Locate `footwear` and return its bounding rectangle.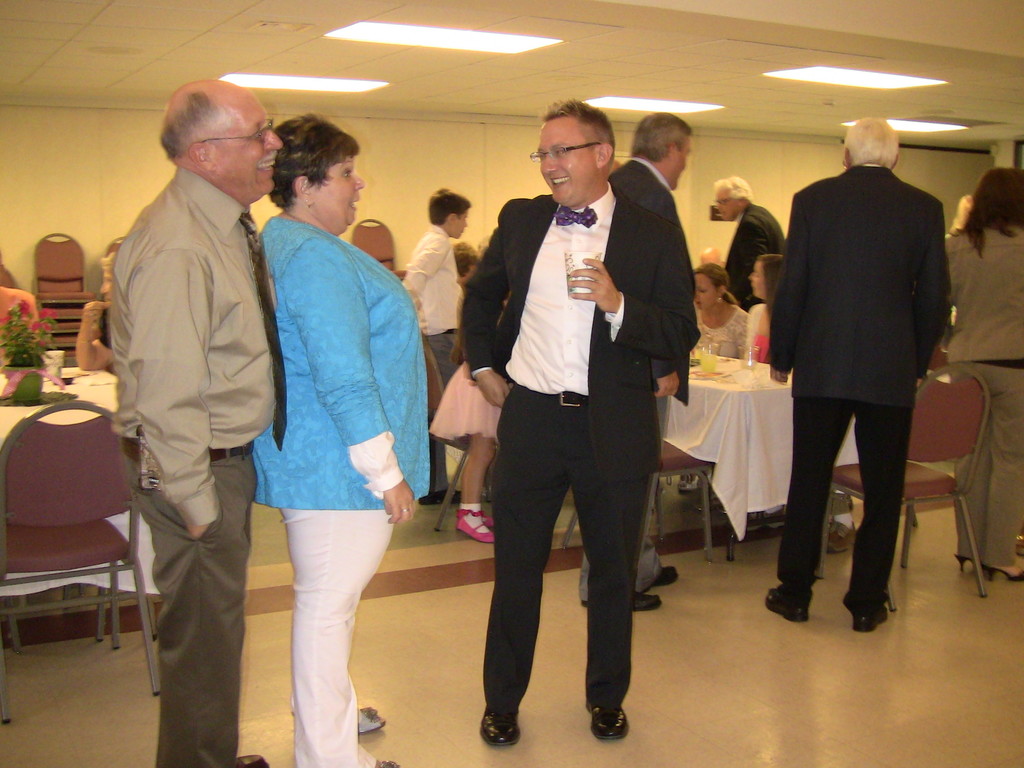
box(478, 509, 500, 532).
